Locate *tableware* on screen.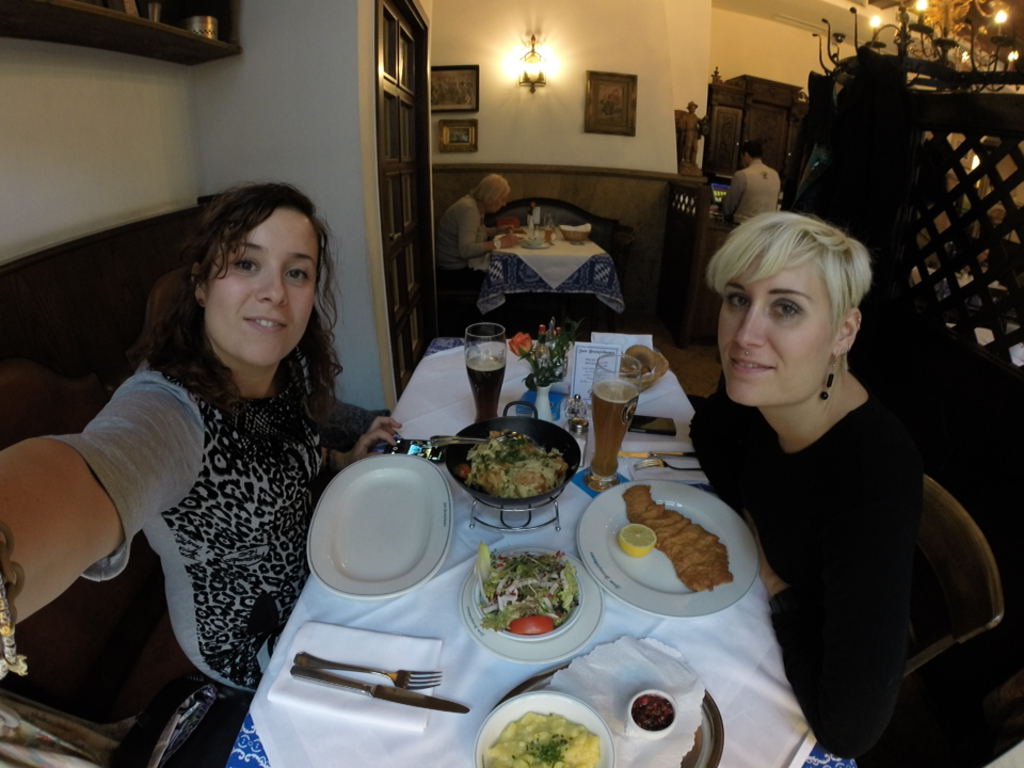
On screen at (303,452,458,599).
